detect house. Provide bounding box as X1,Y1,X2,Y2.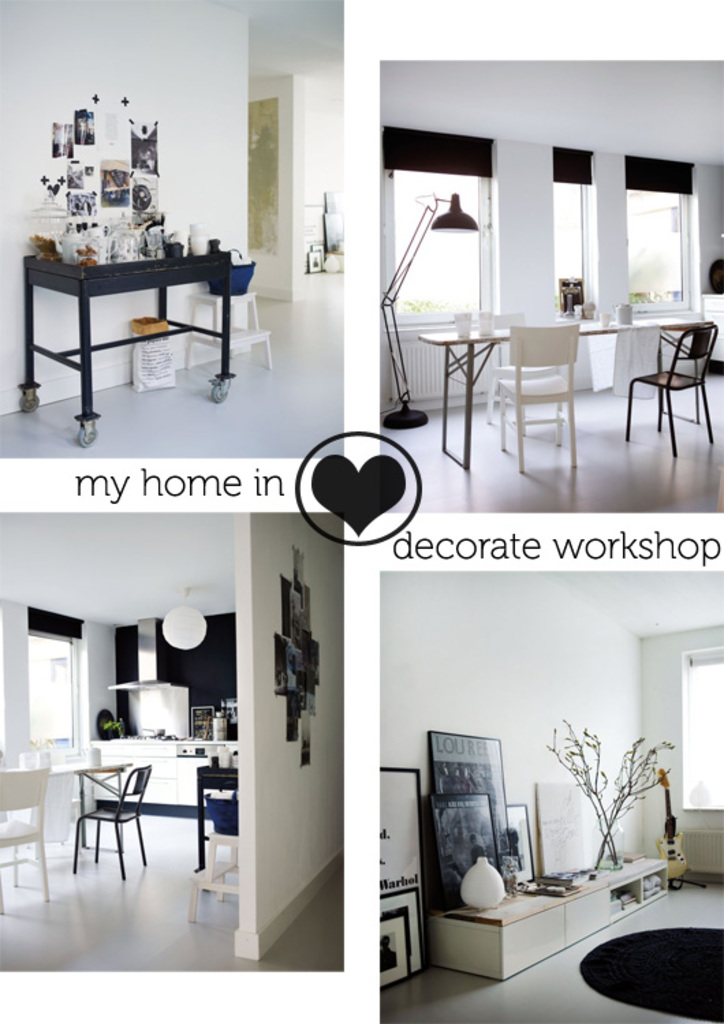
376,571,721,1023.
